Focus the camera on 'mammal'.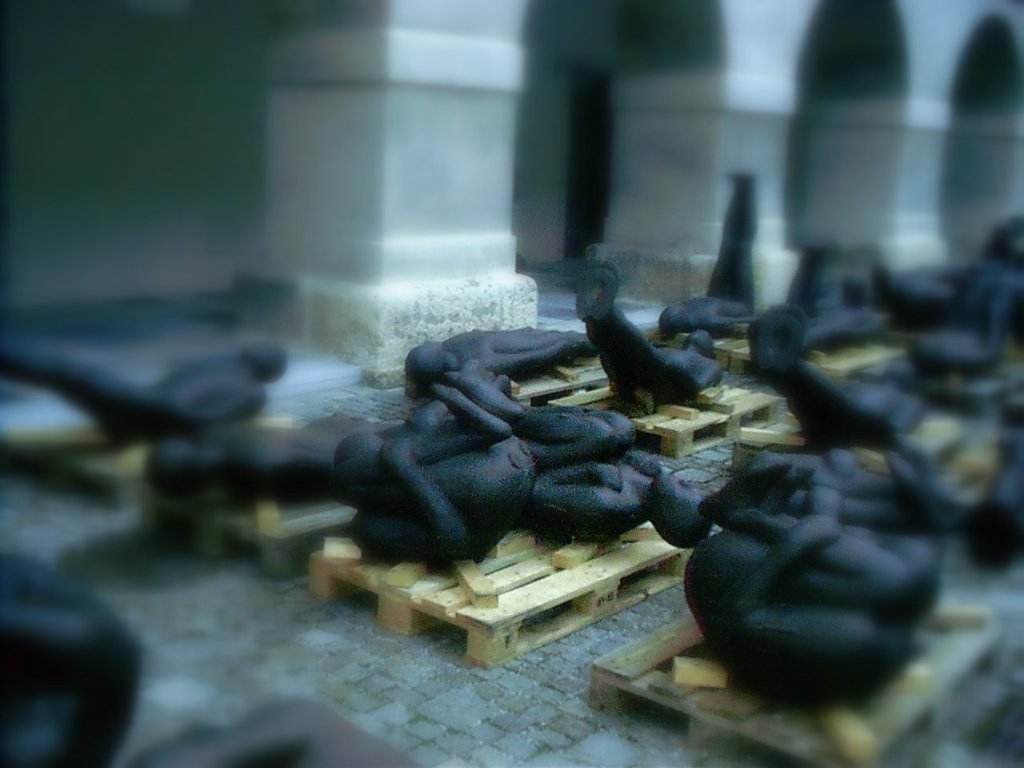
Focus region: {"left": 582, "top": 261, "right": 712, "bottom": 413}.
